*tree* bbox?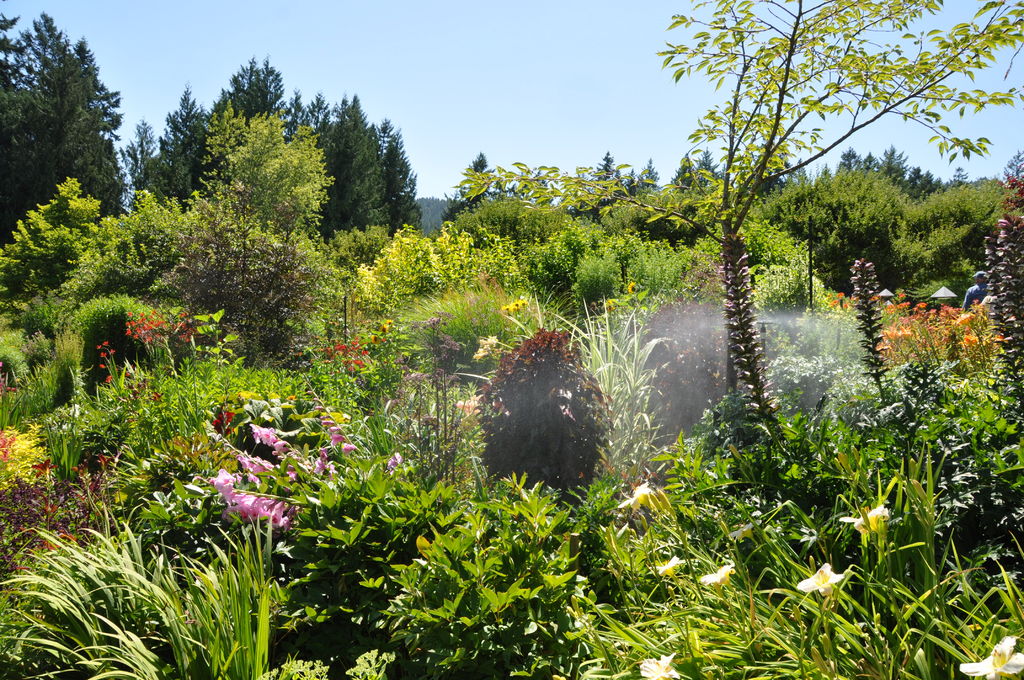
bbox=[695, 144, 724, 184]
